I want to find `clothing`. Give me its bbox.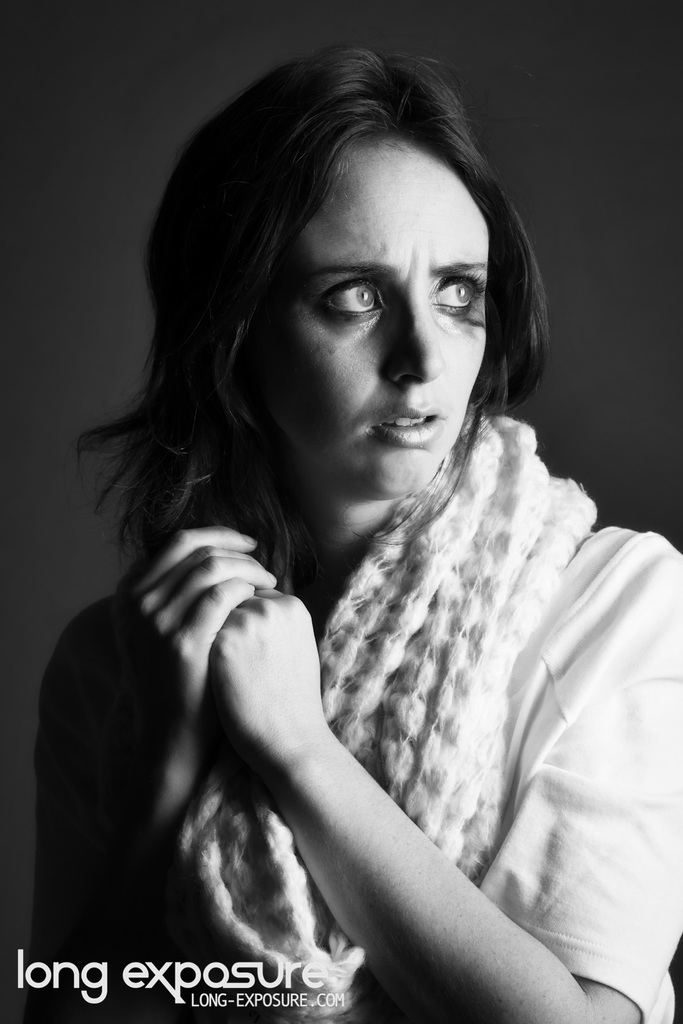
25,421,682,1023.
